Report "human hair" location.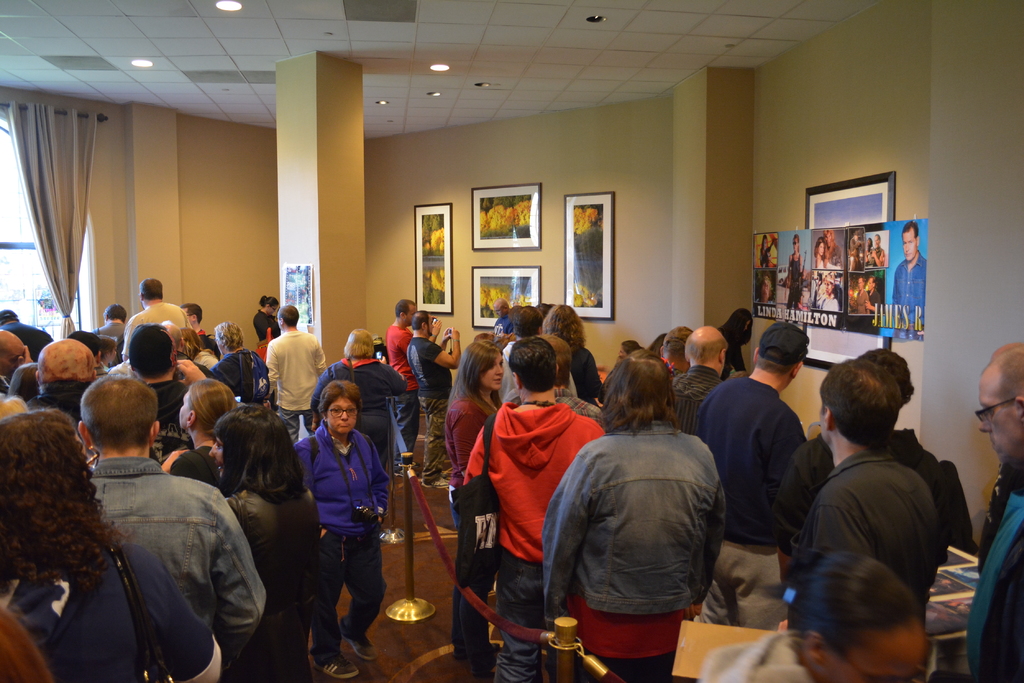
Report: [left=440, top=339, right=501, bottom=404].
